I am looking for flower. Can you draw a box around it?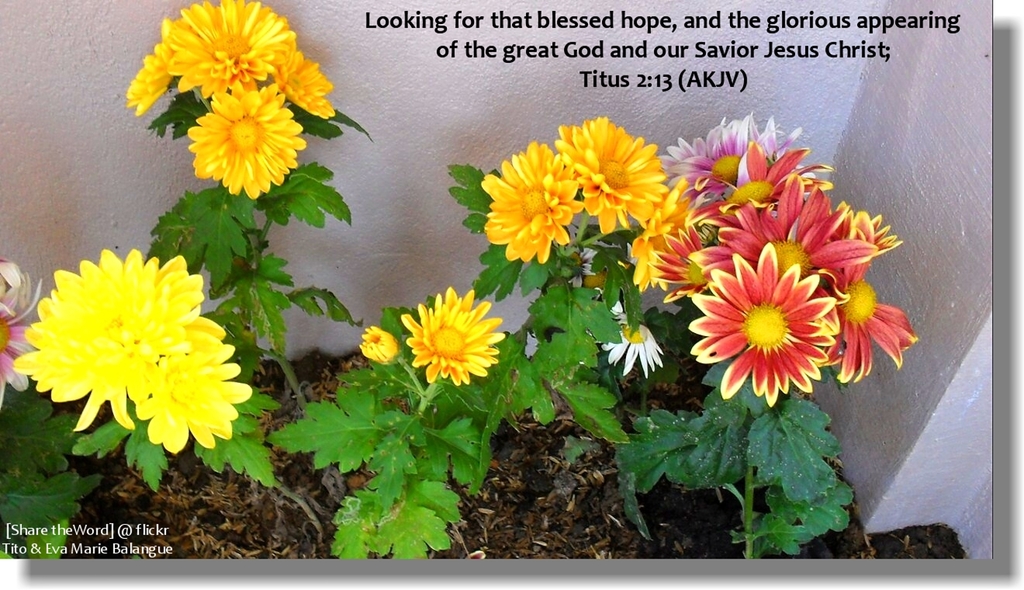
Sure, the bounding box is bbox(621, 185, 694, 293).
